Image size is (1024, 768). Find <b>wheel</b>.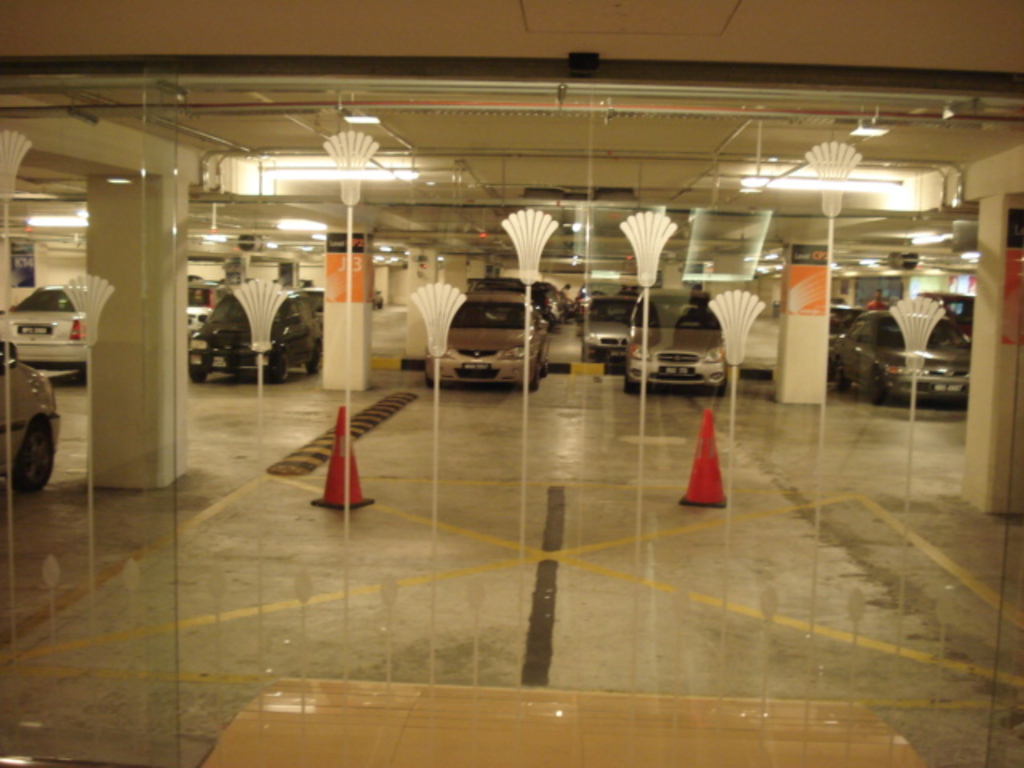
detection(533, 373, 539, 394).
